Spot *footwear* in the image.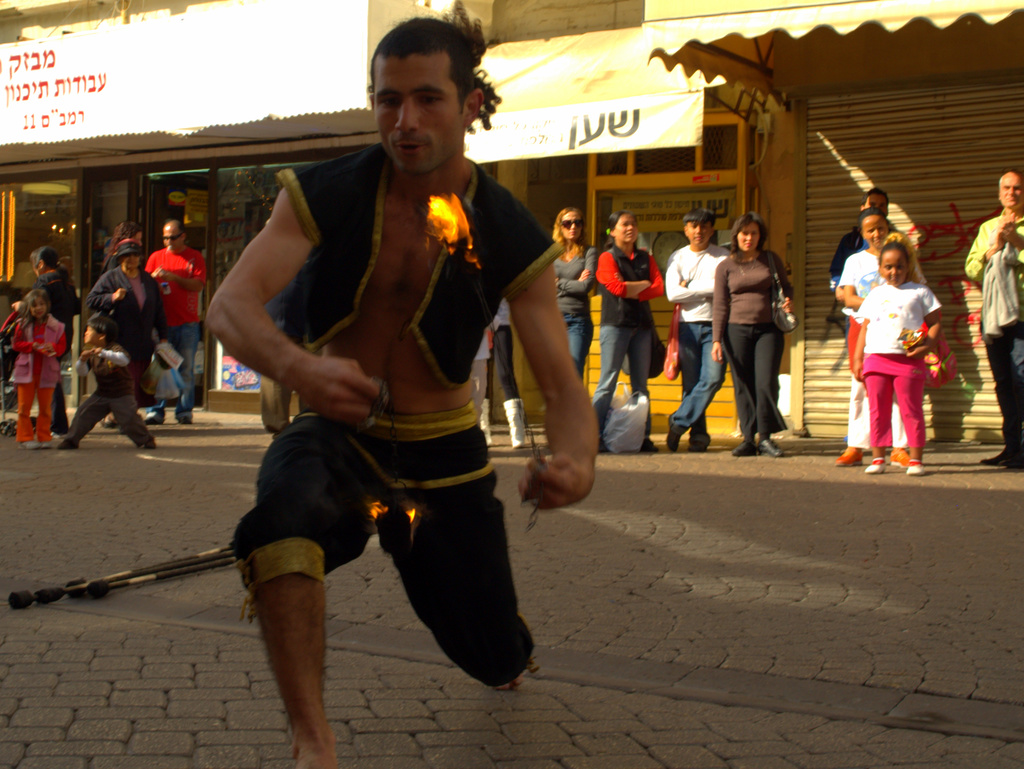
*footwear* found at 885,445,911,469.
